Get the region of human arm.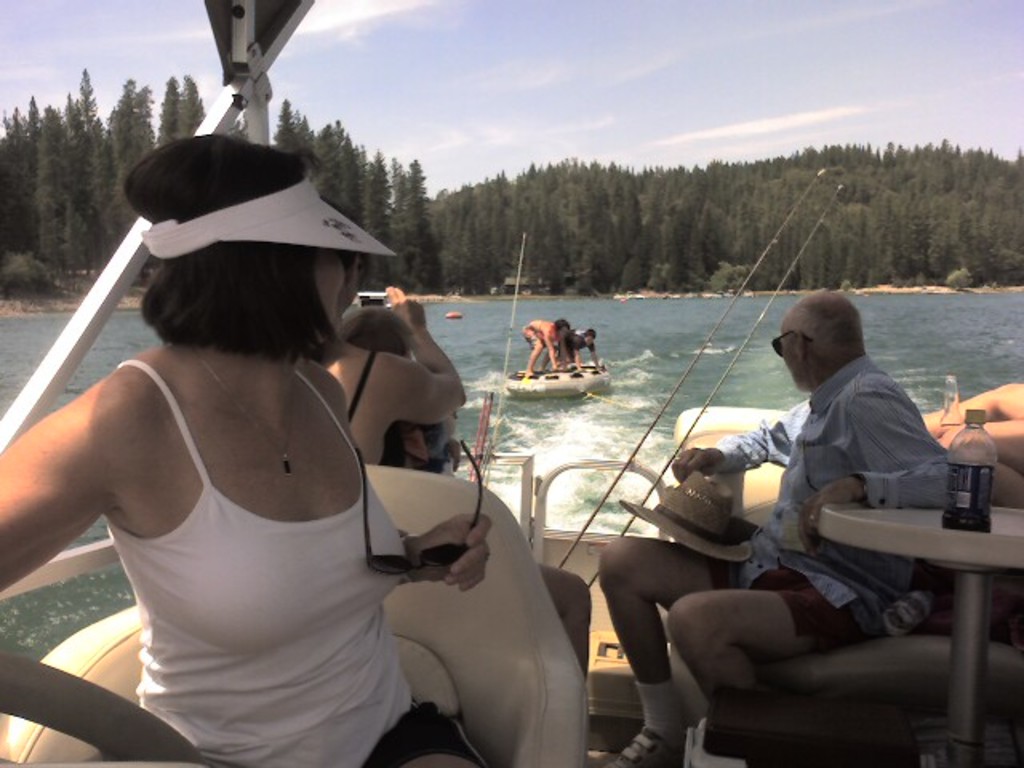
rect(803, 378, 954, 562).
